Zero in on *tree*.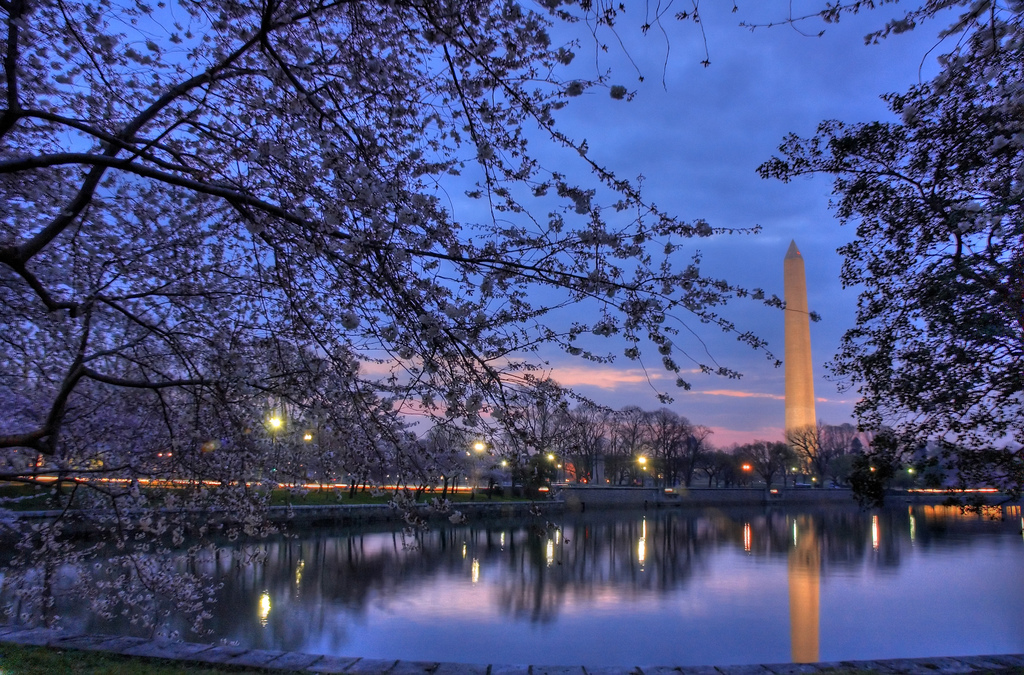
Zeroed in: rect(0, 0, 828, 653).
